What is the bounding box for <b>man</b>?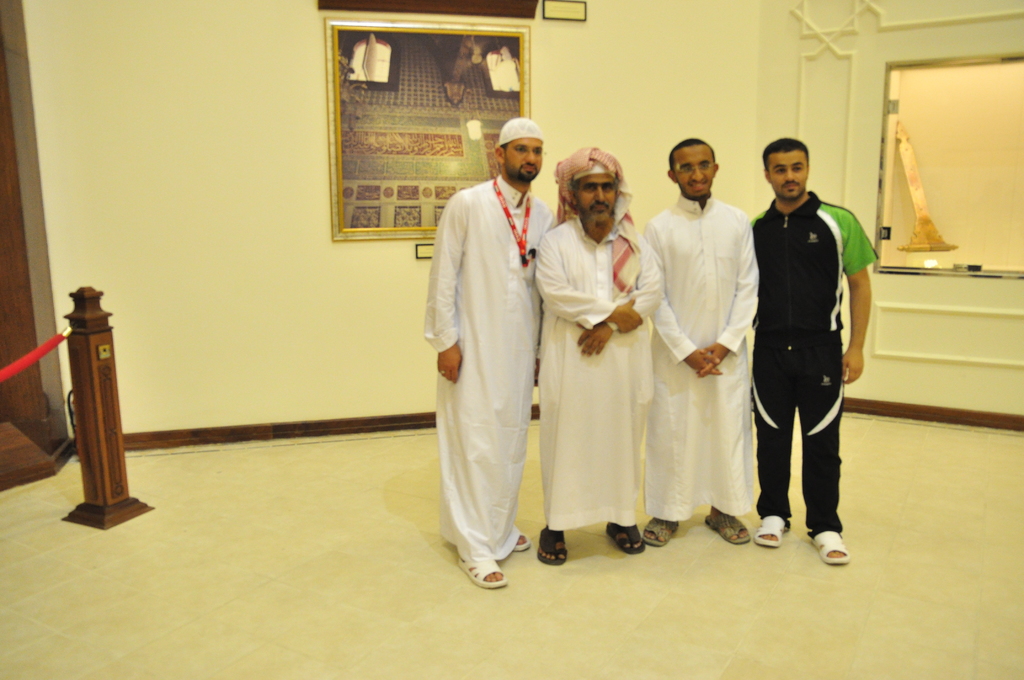
425, 104, 572, 620.
